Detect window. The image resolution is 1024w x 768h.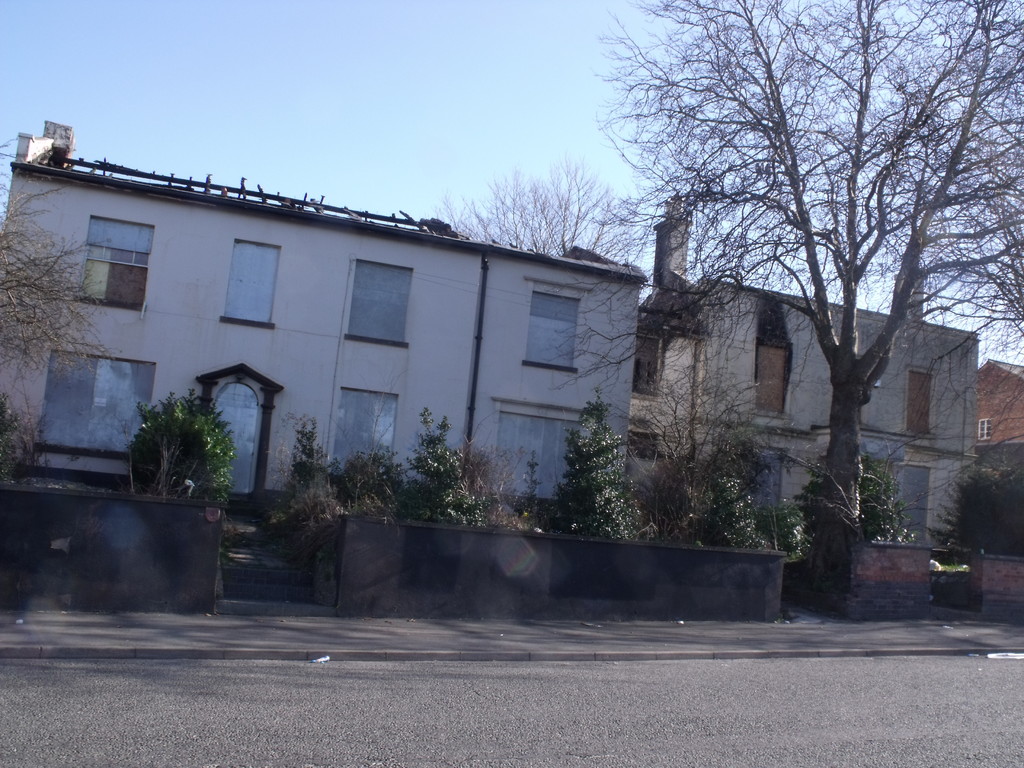
744:330:803:424.
